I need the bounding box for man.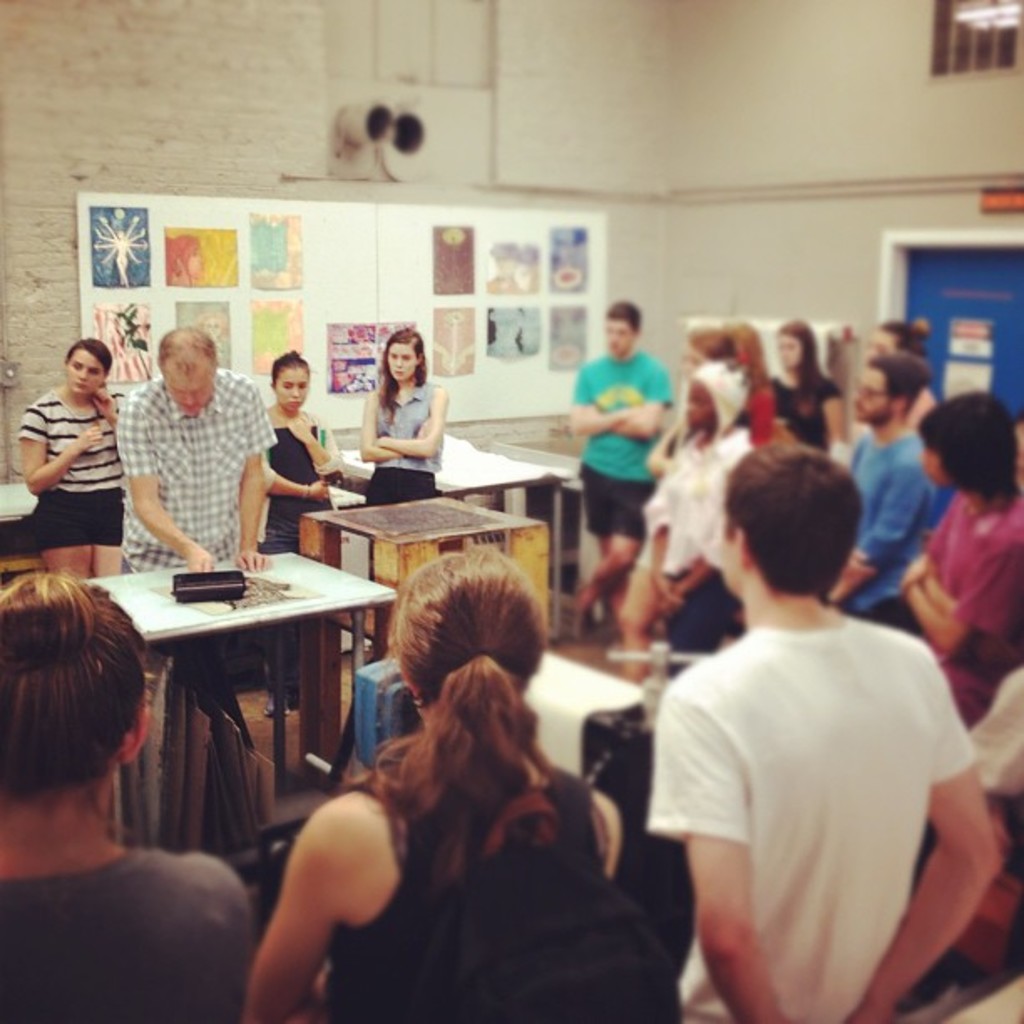
Here it is: rect(840, 345, 940, 627).
